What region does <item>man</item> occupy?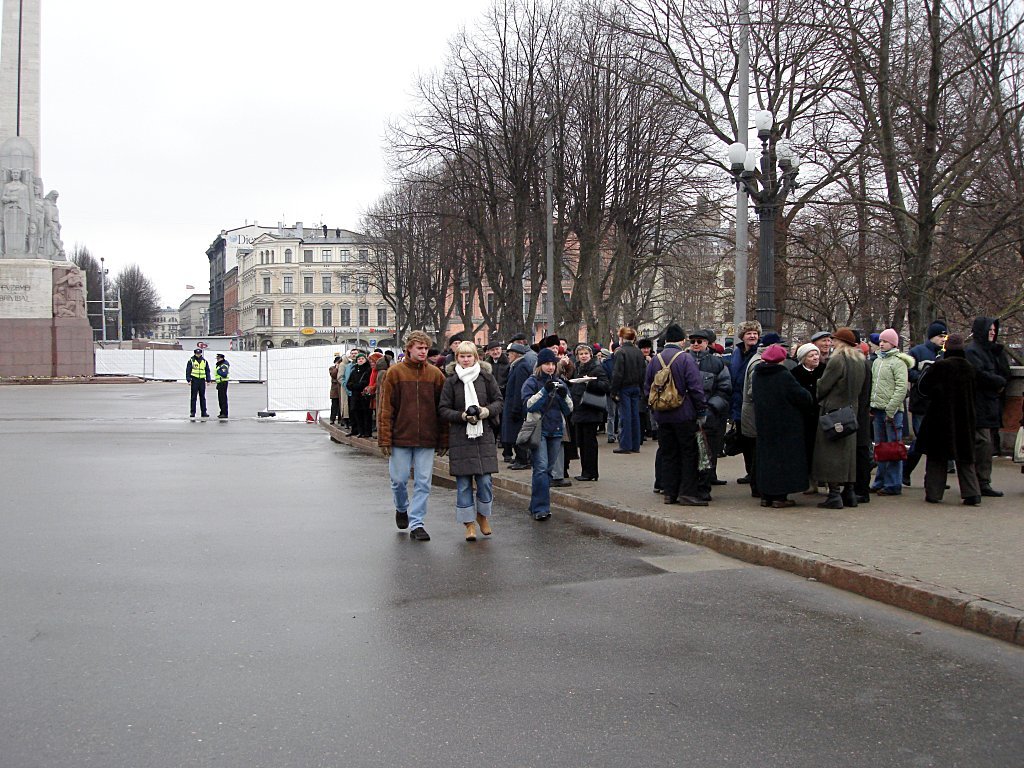
Rect(185, 351, 221, 428).
